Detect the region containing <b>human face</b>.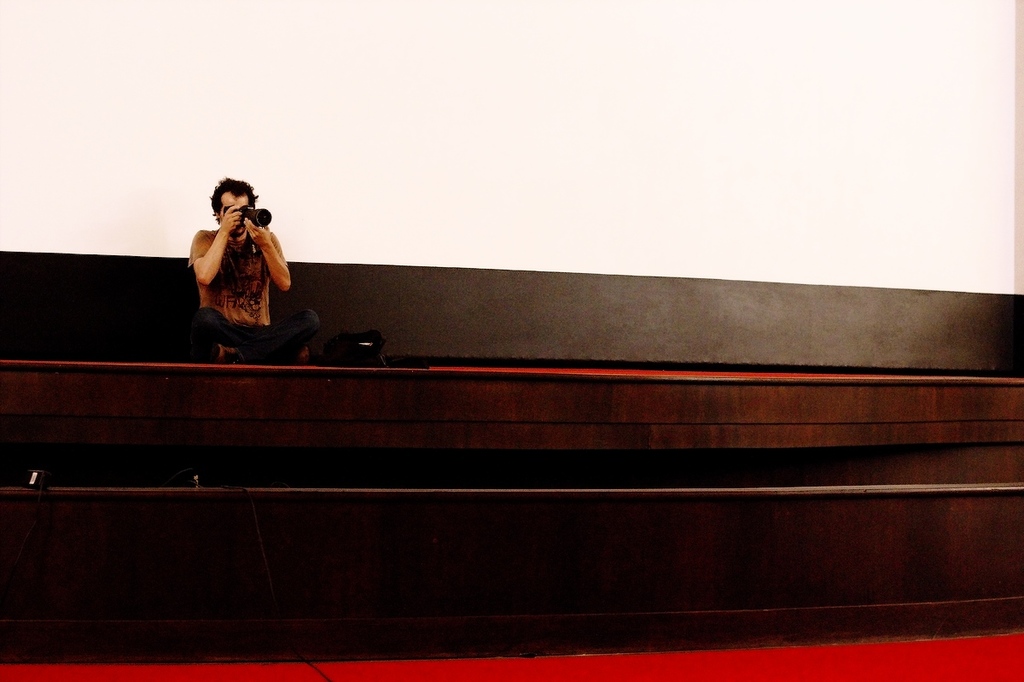
219/191/249/217.
